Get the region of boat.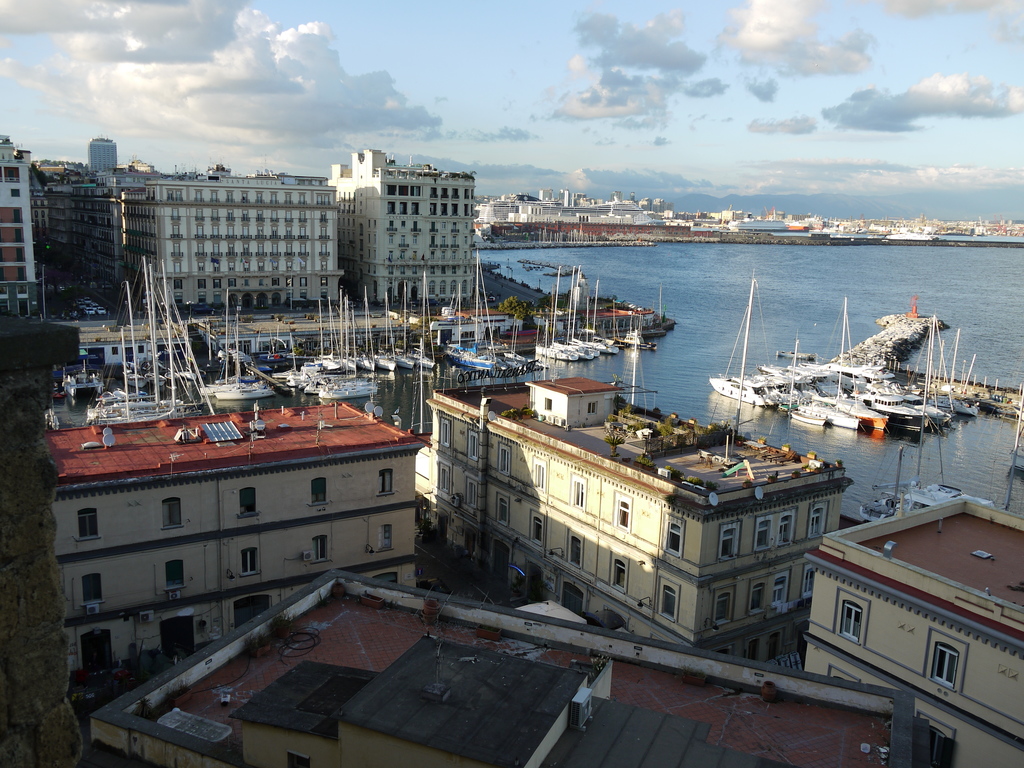
pyautogui.locateOnScreen(559, 257, 598, 358).
